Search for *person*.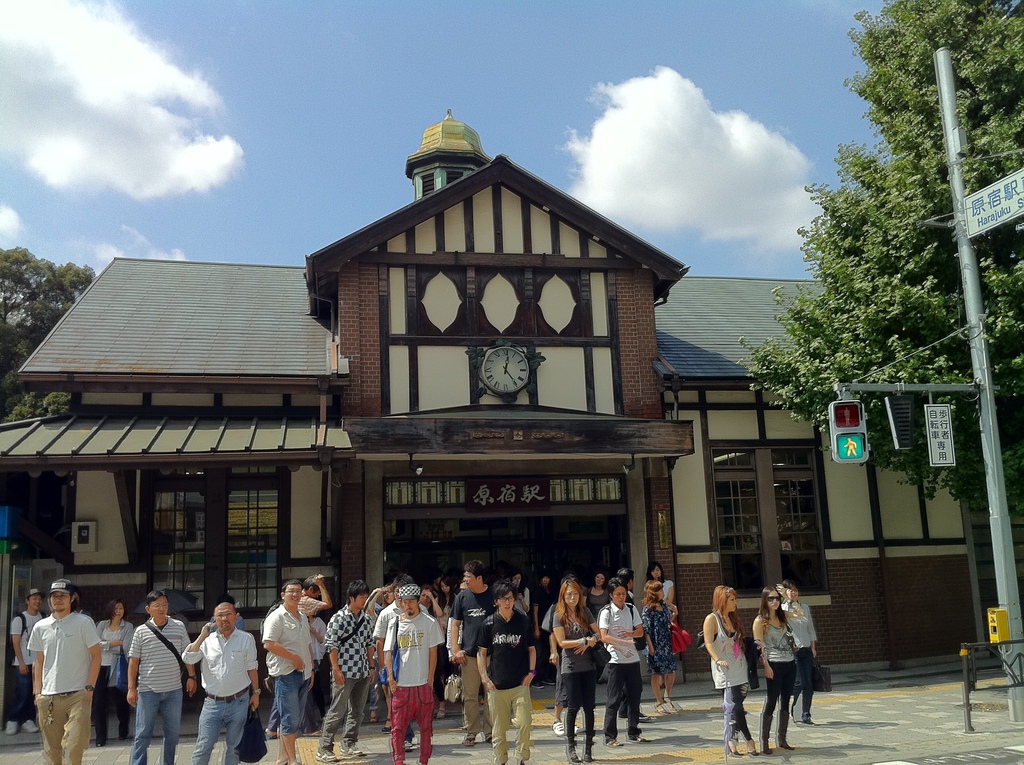
Found at 643:567:685:700.
